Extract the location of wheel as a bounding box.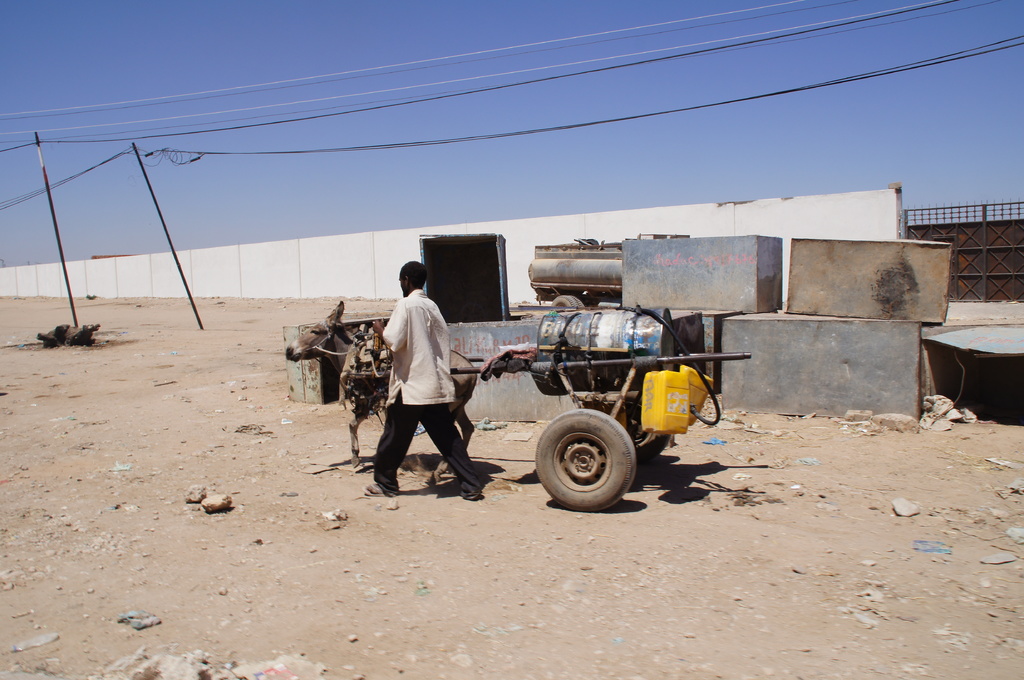
(left=588, top=386, right=676, bottom=463).
